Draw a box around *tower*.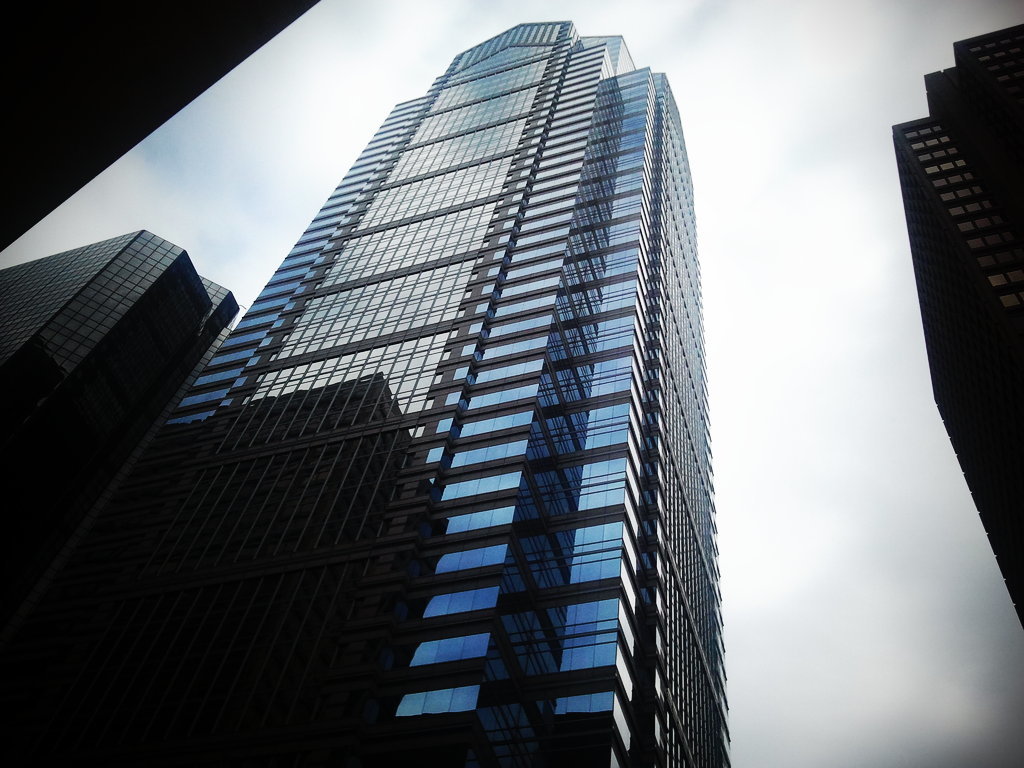
BBox(1, 229, 252, 621).
